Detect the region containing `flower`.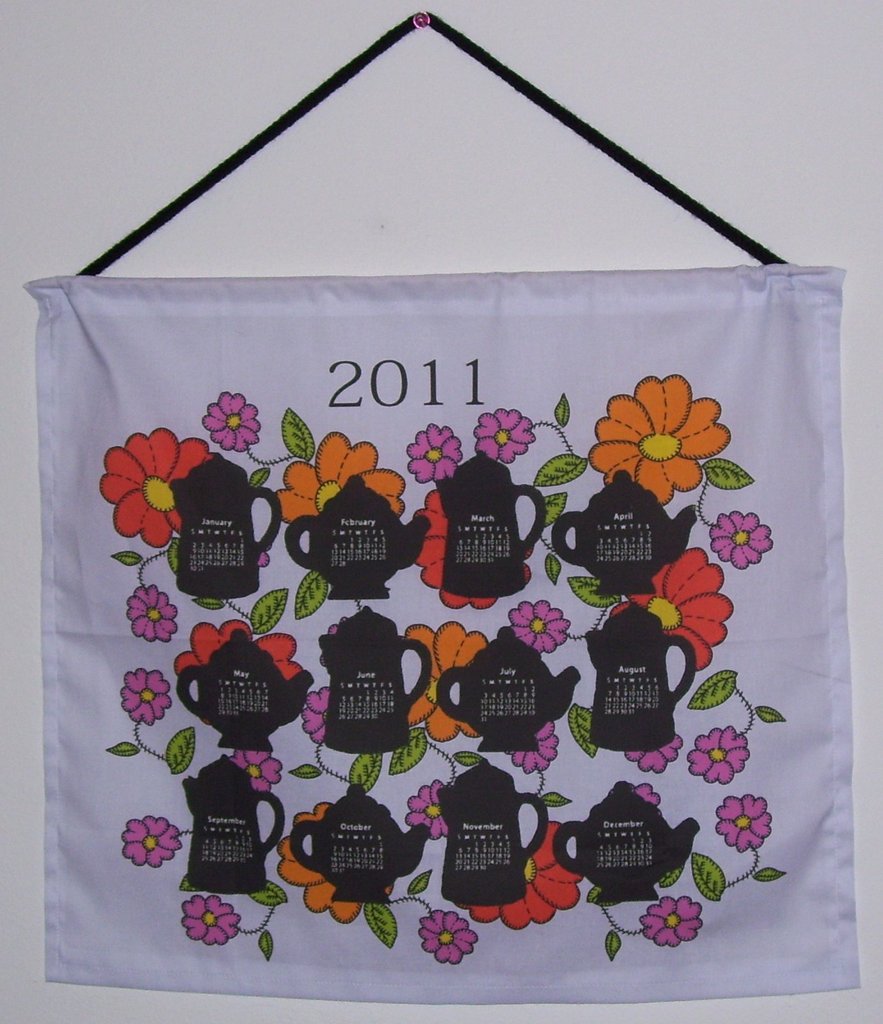
pyautogui.locateOnScreen(406, 419, 471, 488).
